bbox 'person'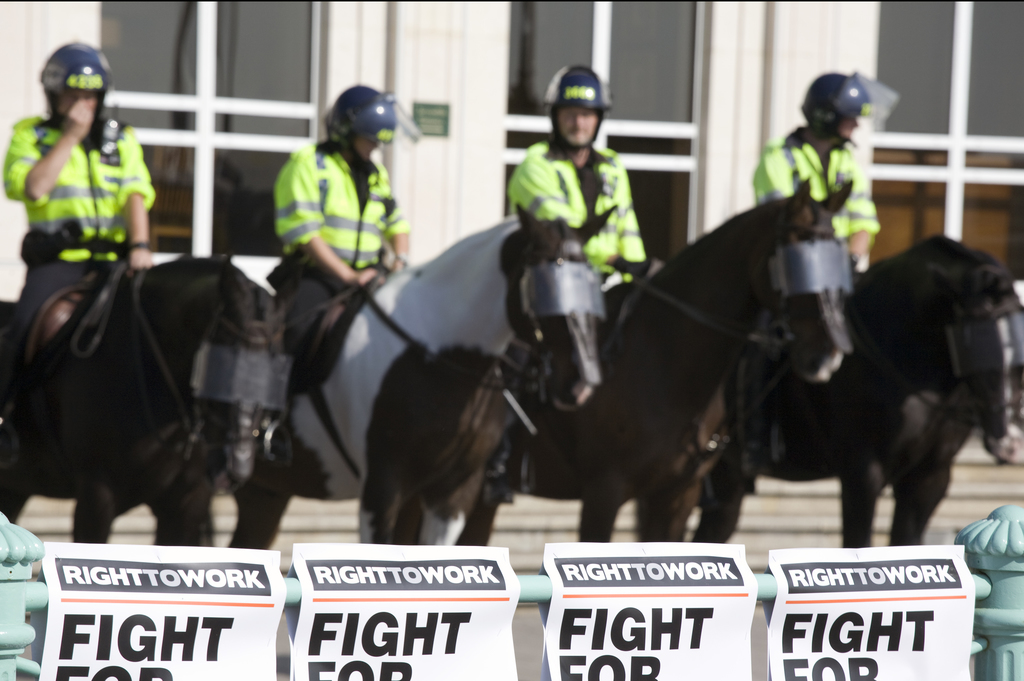
502/55/646/298
